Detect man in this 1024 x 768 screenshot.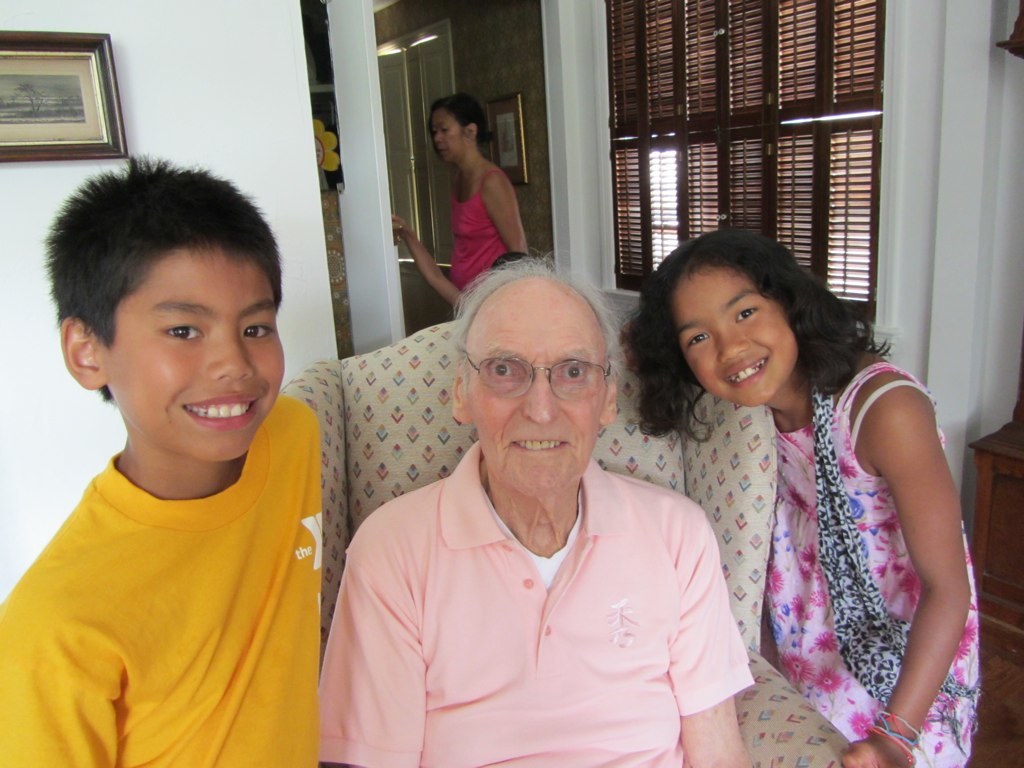
Detection: [x1=333, y1=267, x2=769, y2=750].
